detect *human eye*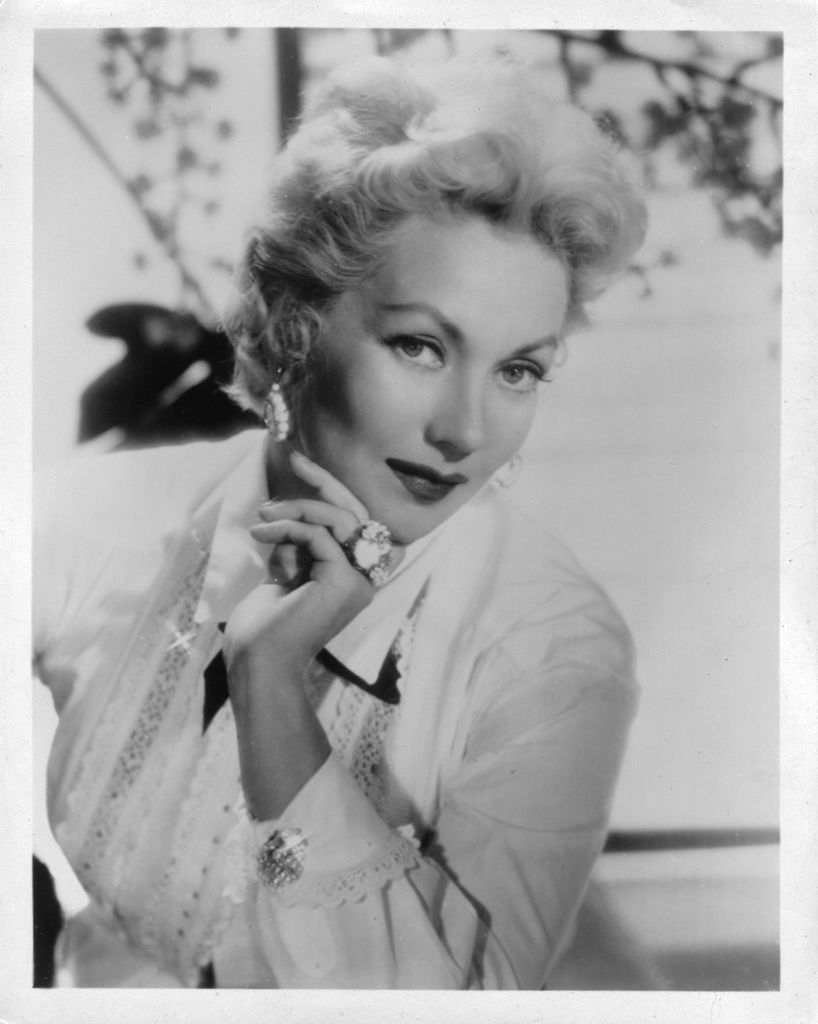
select_region(491, 354, 553, 403)
